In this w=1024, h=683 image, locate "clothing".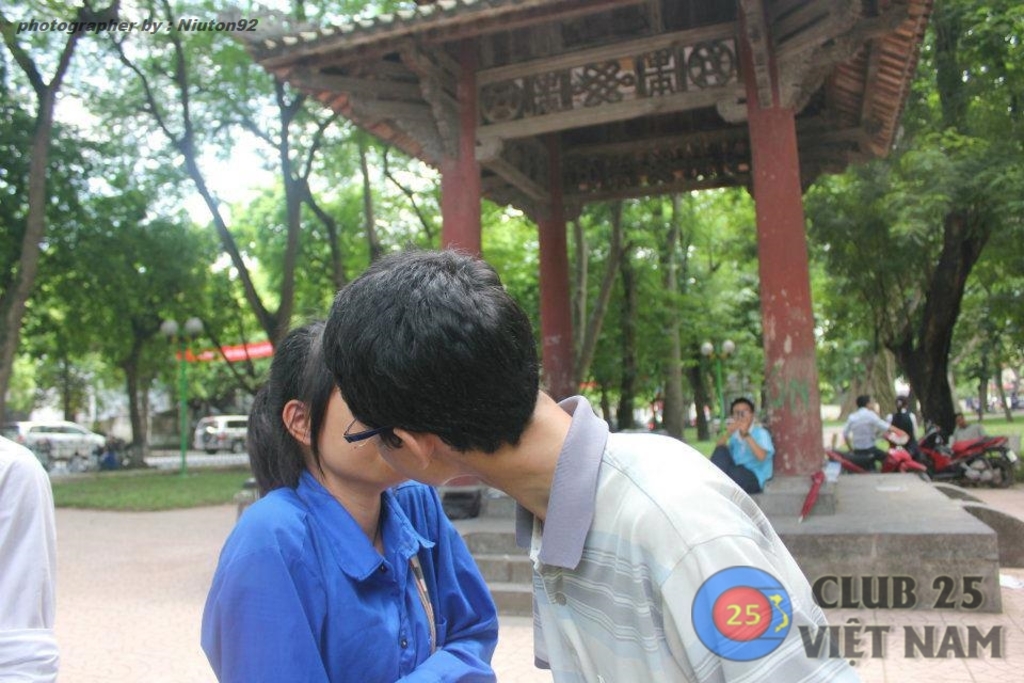
Bounding box: (x1=198, y1=422, x2=528, y2=679).
